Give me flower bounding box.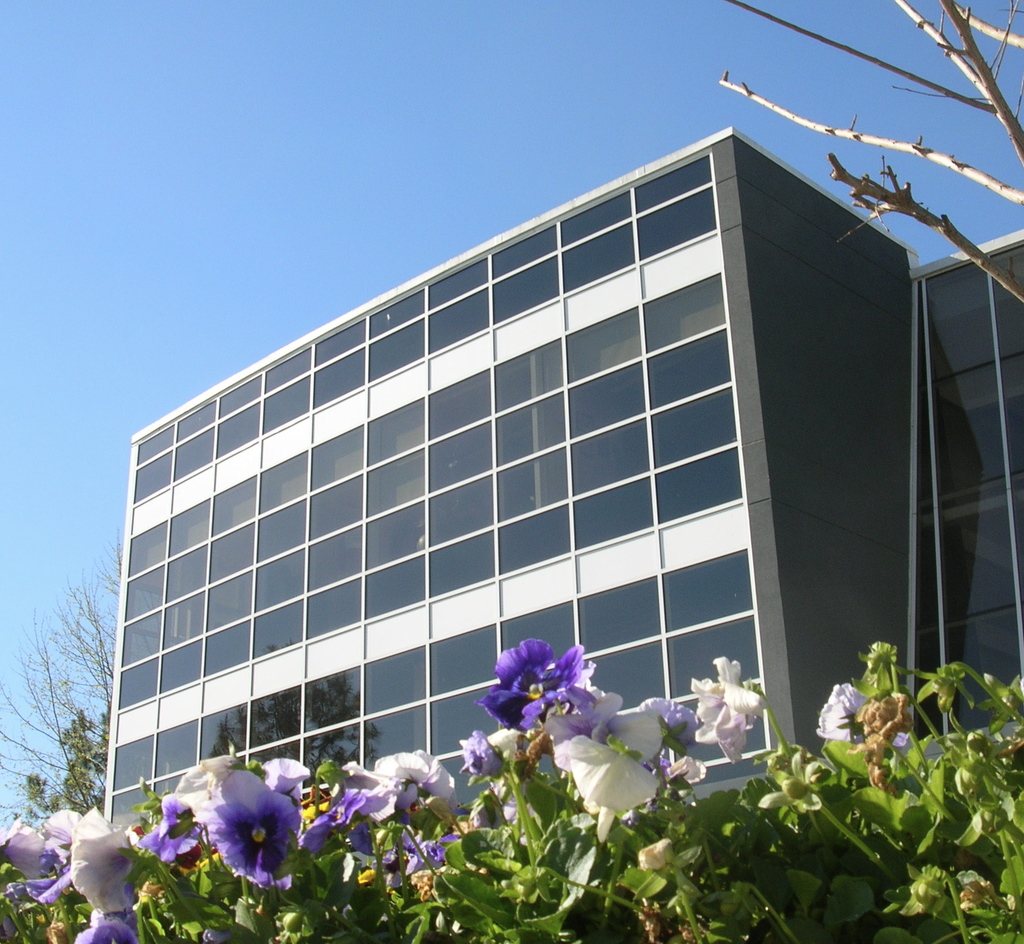
detection(817, 680, 872, 749).
